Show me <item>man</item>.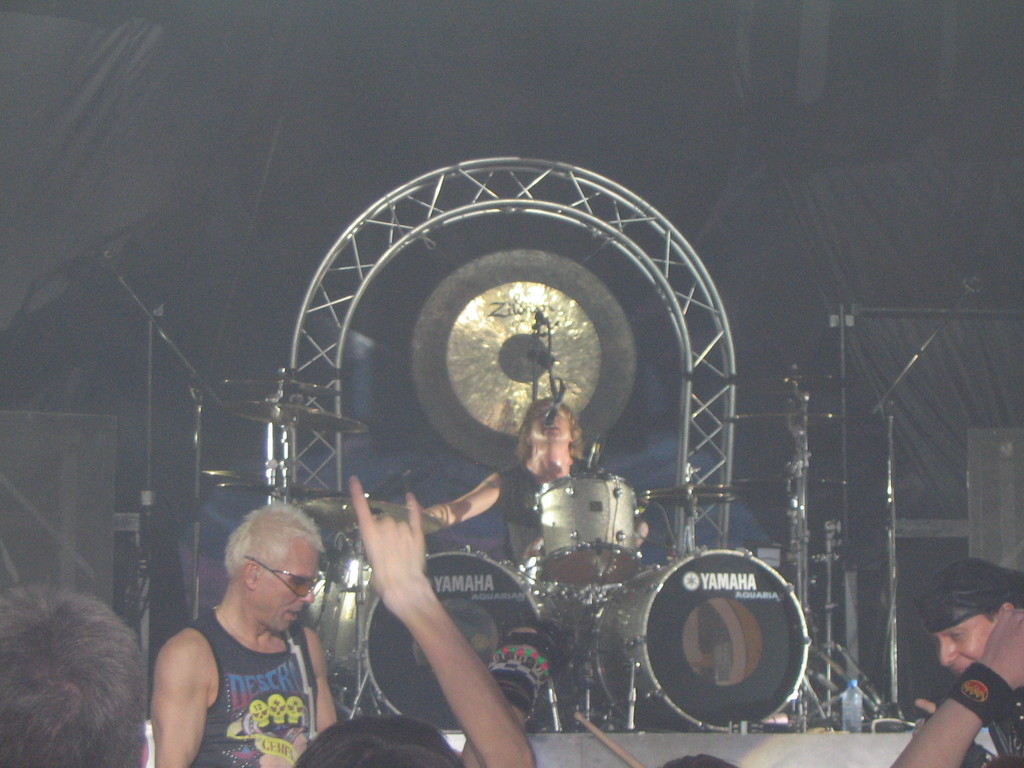
<item>man</item> is here: [x1=418, y1=397, x2=659, y2=560].
